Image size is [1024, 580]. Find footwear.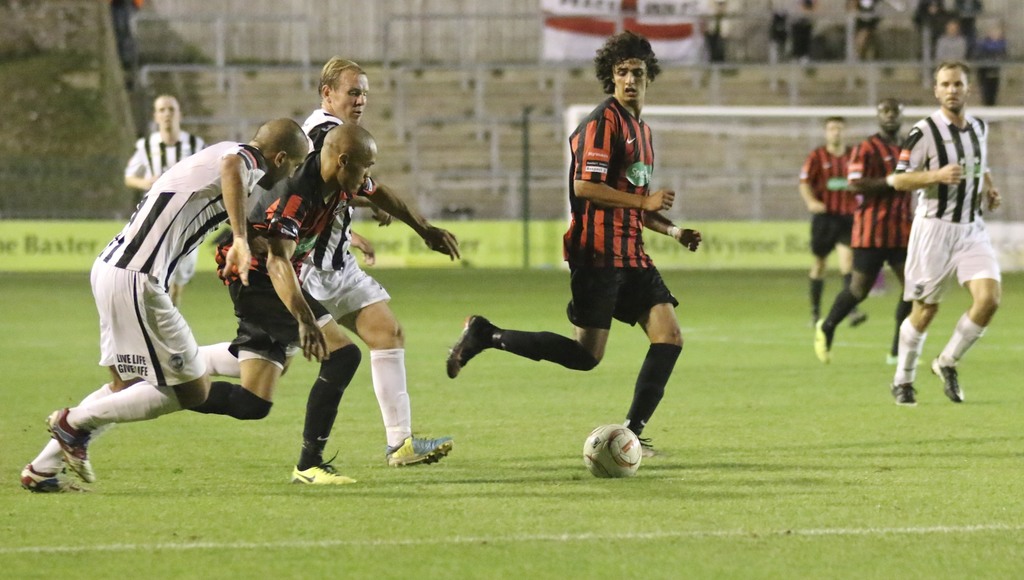
Rect(44, 407, 95, 487).
